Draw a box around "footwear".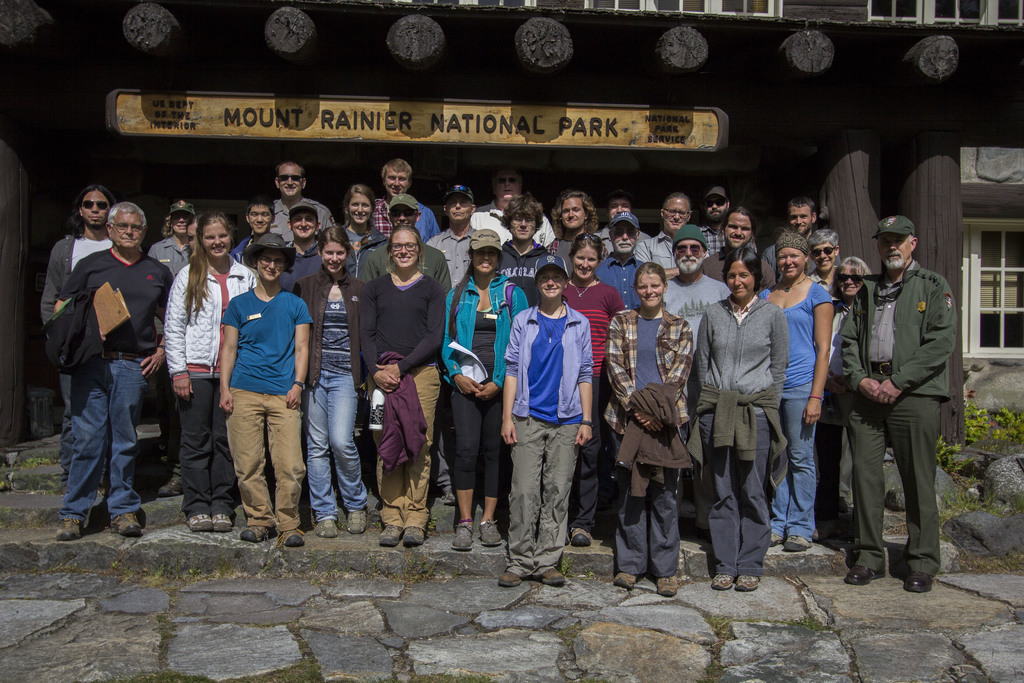
{"left": 614, "top": 574, "right": 637, "bottom": 588}.
